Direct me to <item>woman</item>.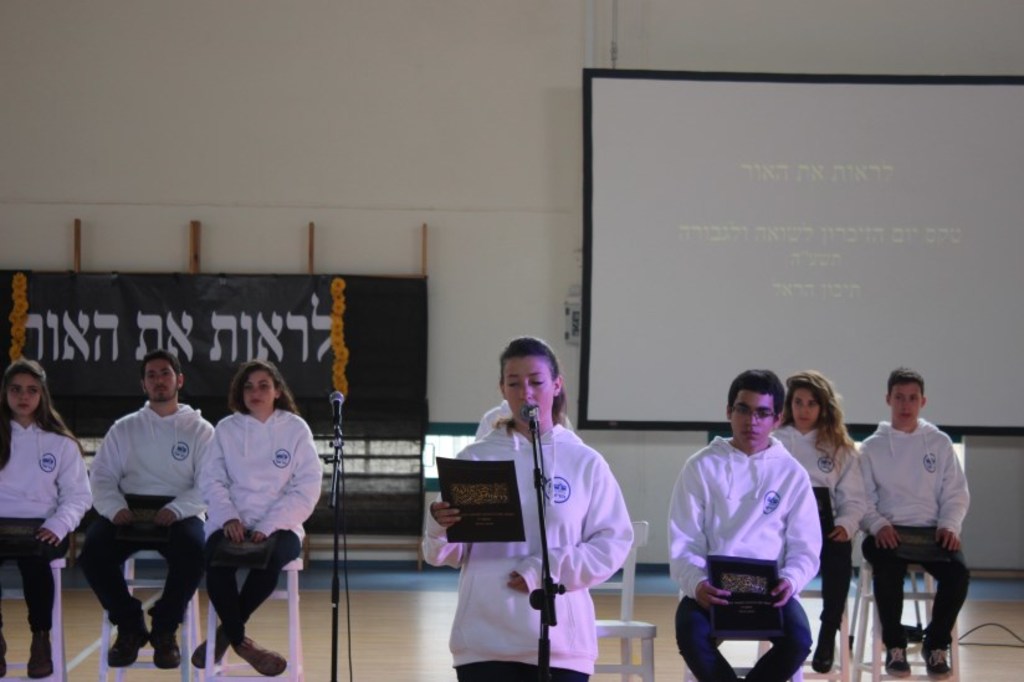
Direction: 419 337 631 681.
